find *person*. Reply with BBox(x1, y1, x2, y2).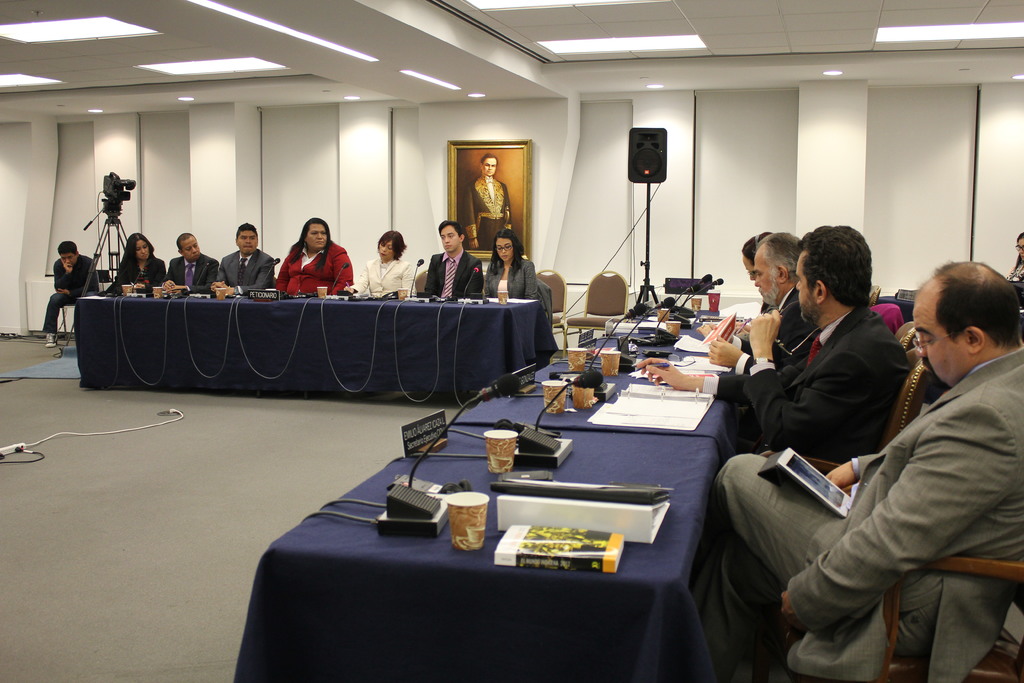
BBox(44, 242, 106, 340).
